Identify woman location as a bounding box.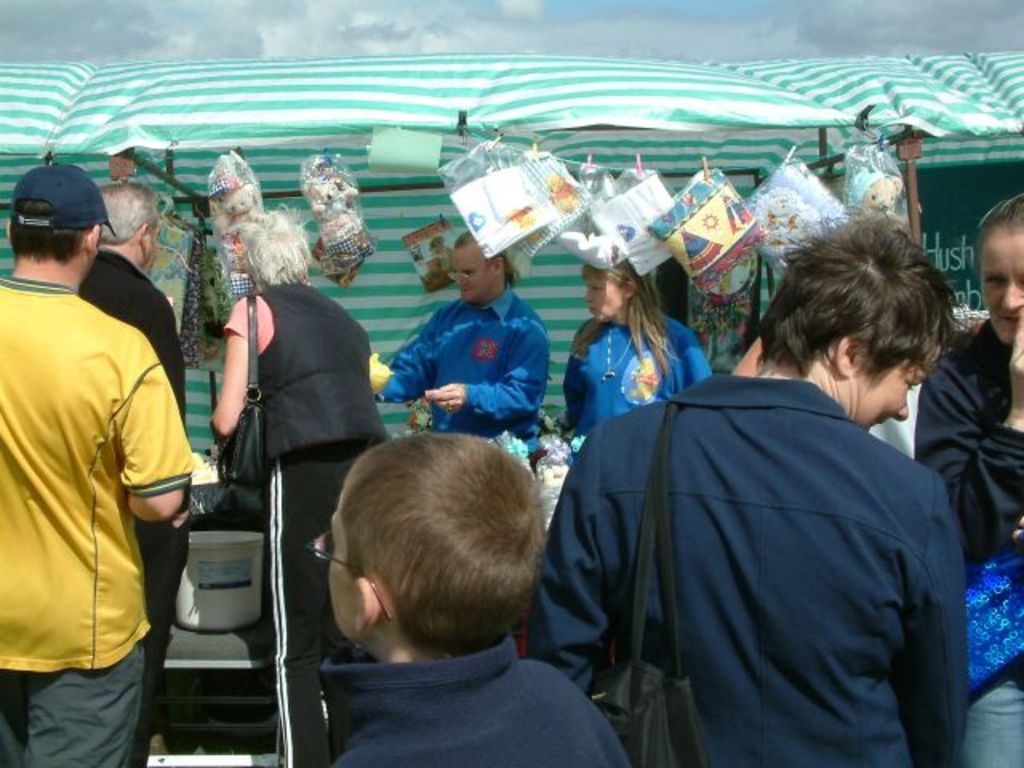
Rect(902, 186, 1022, 766).
